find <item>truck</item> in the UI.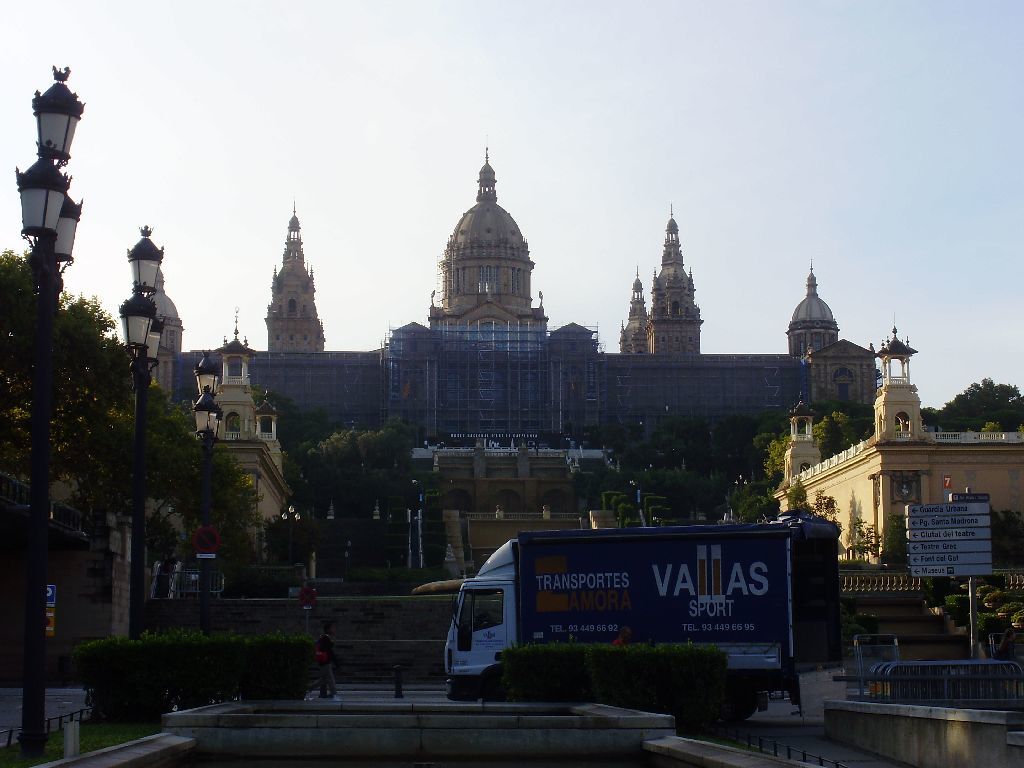
UI element at <bbox>410, 515, 833, 734</bbox>.
